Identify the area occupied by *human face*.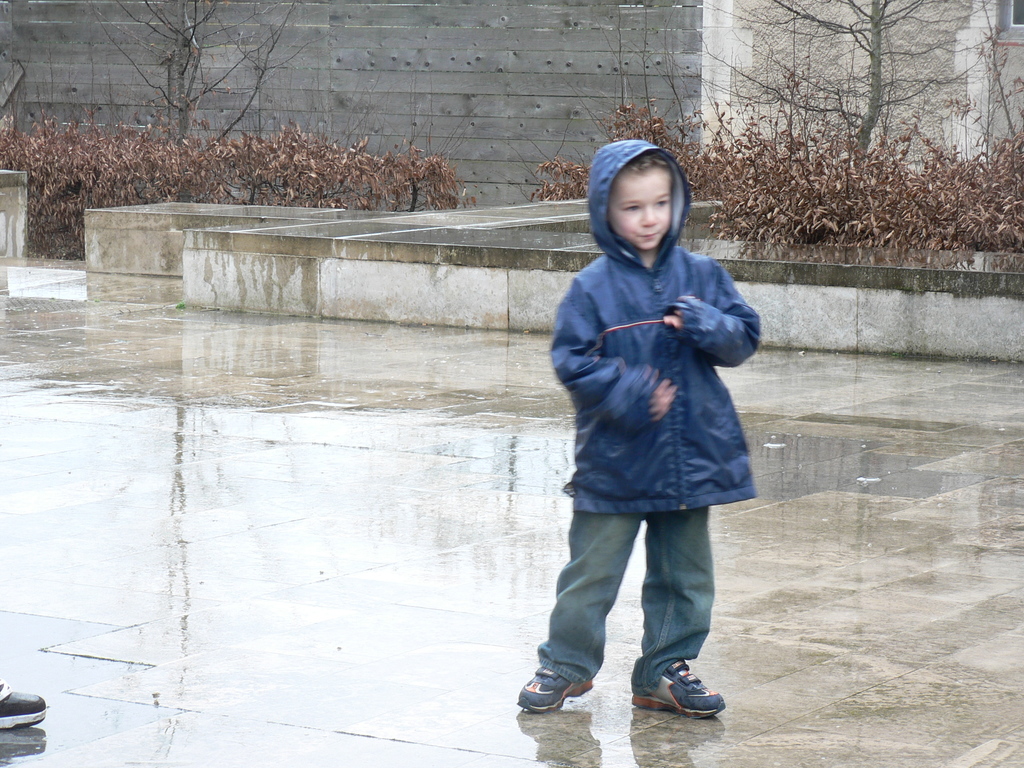
Area: [x1=605, y1=165, x2=673, y2=254].
